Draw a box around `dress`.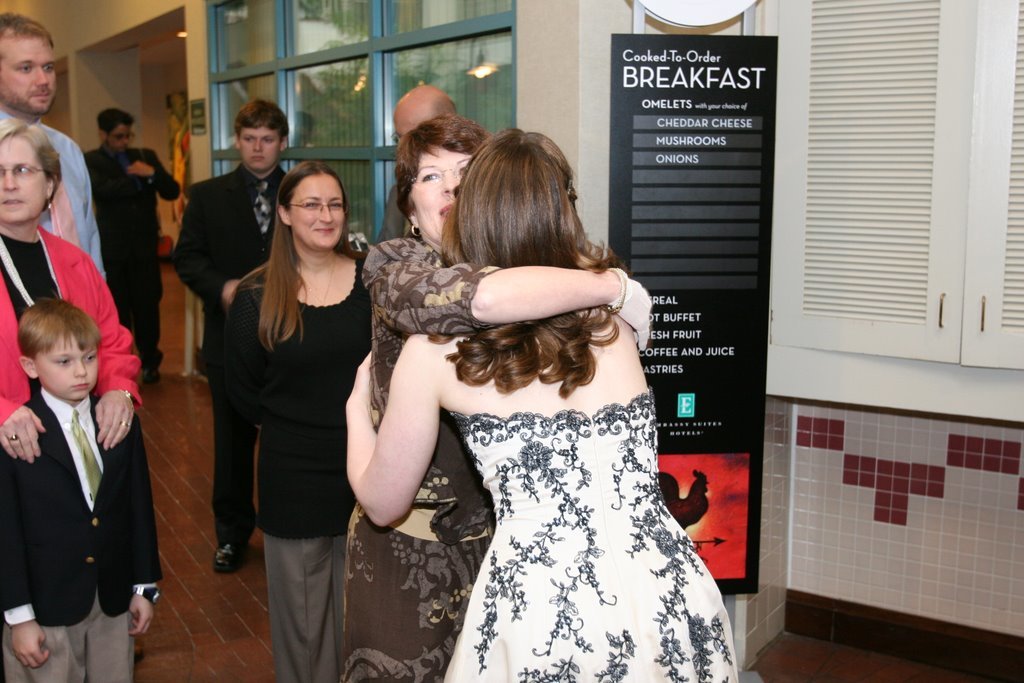
locate(442, 405, 738, 682).
